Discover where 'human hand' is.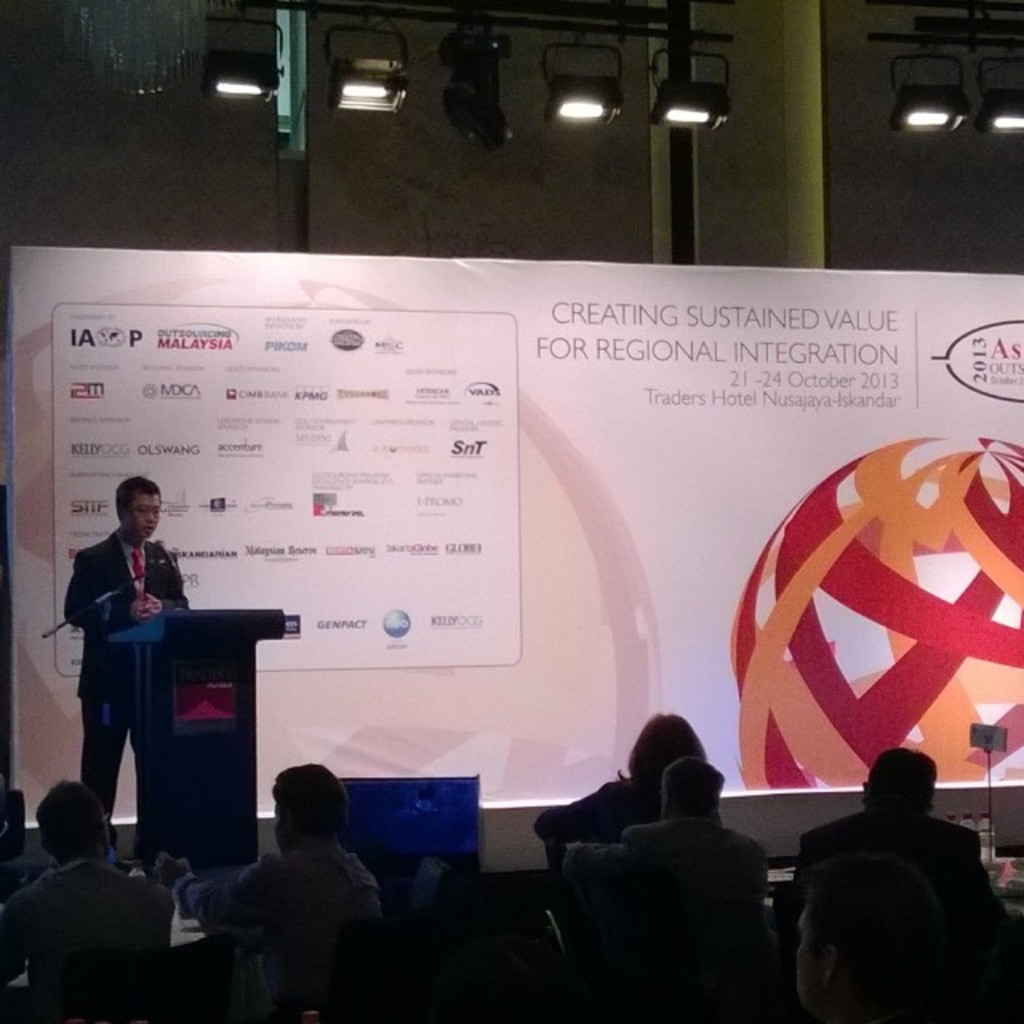
Discovered at (130,598,149,624).
